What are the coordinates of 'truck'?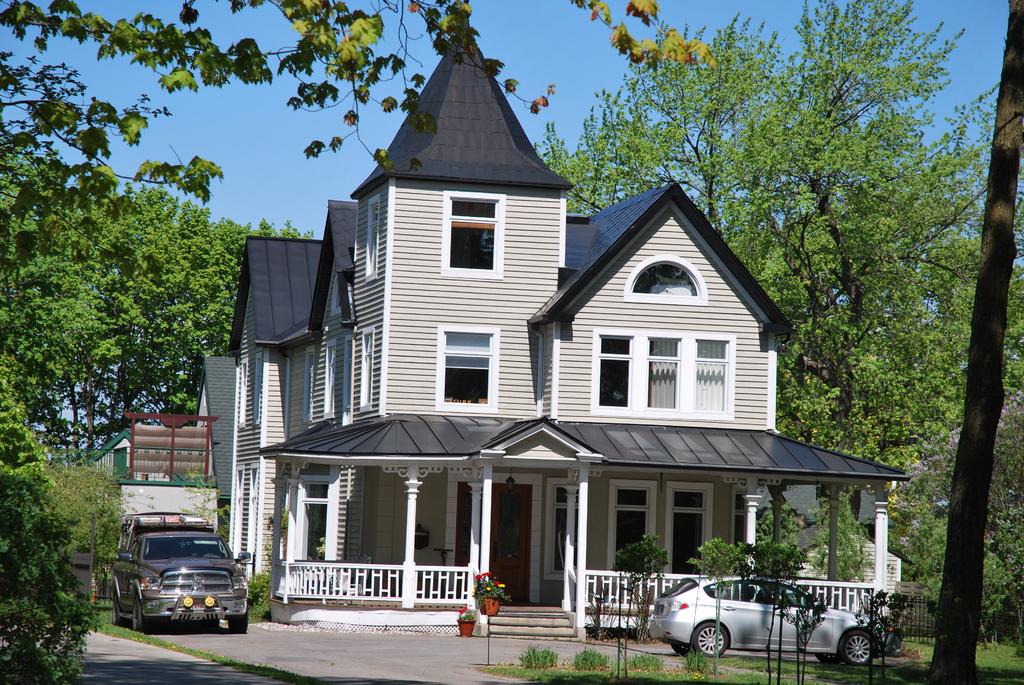
<region>109, 533, 247, 638</region>.
